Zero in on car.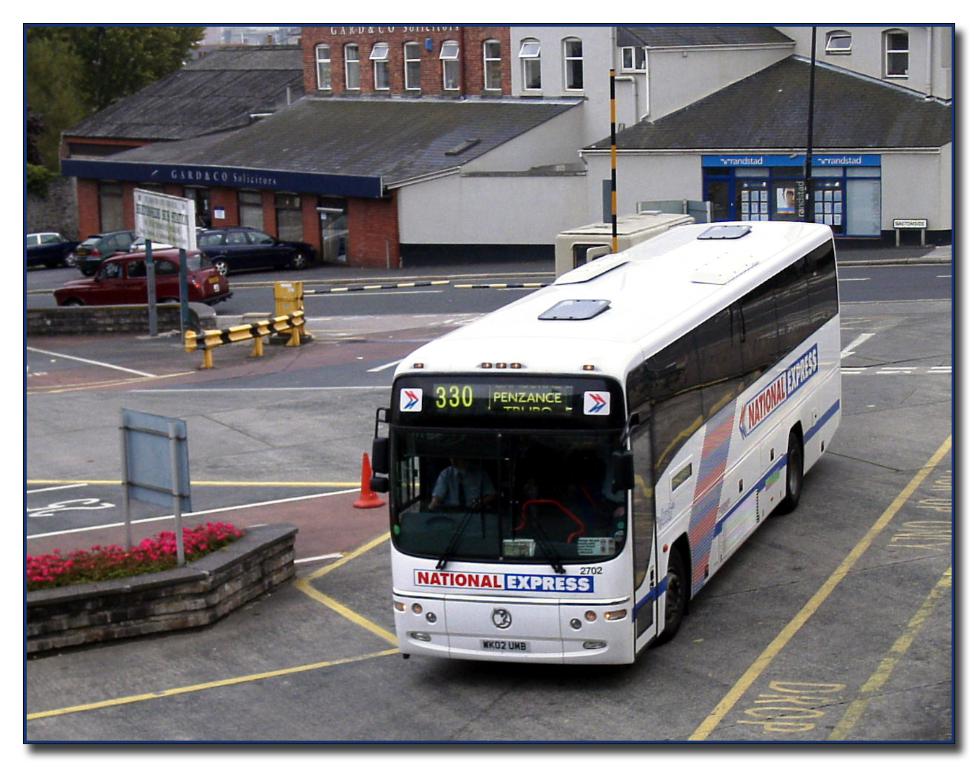
Zeroed in: bbox=[76, 234, 139, 273].
